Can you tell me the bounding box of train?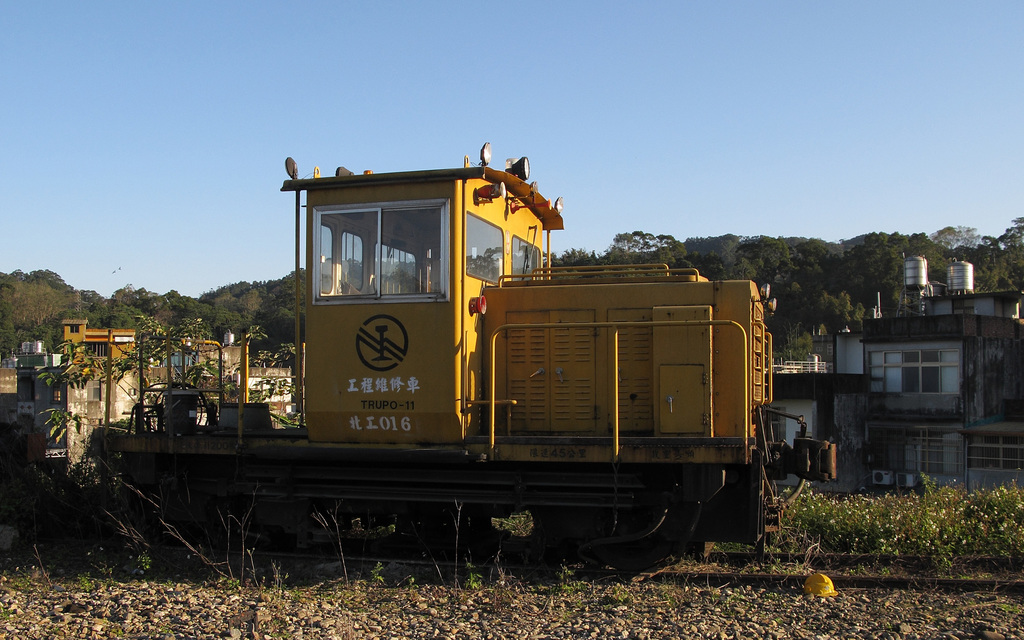
pyautogui.locateOnScreen(1, 144, 837, 570).
